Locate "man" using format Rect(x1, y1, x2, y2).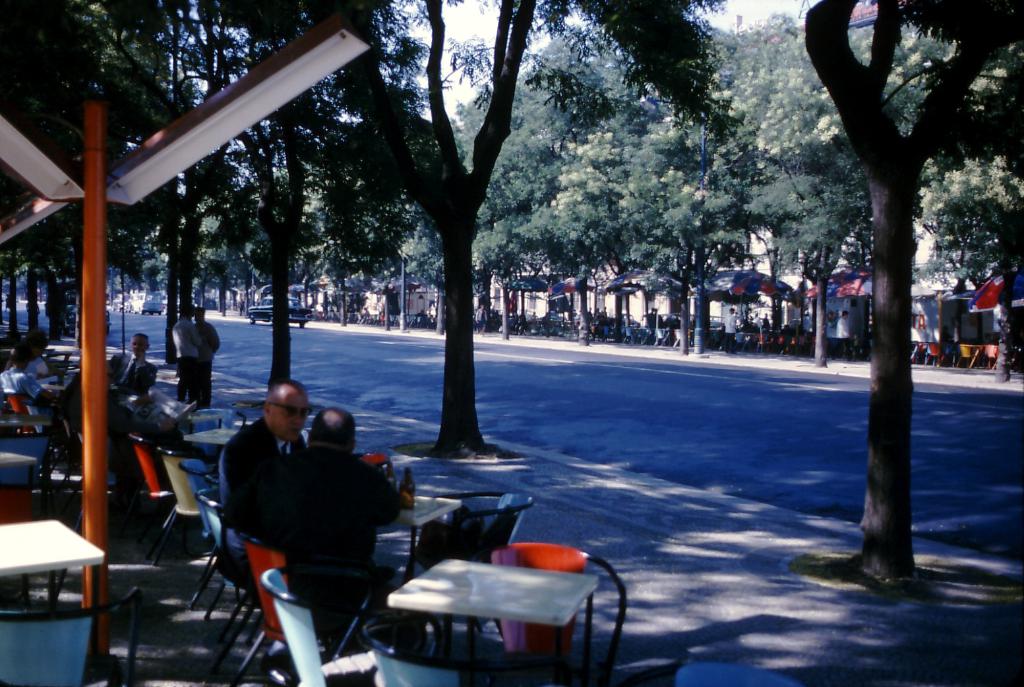
Rect(754, 311, 762, 329).
